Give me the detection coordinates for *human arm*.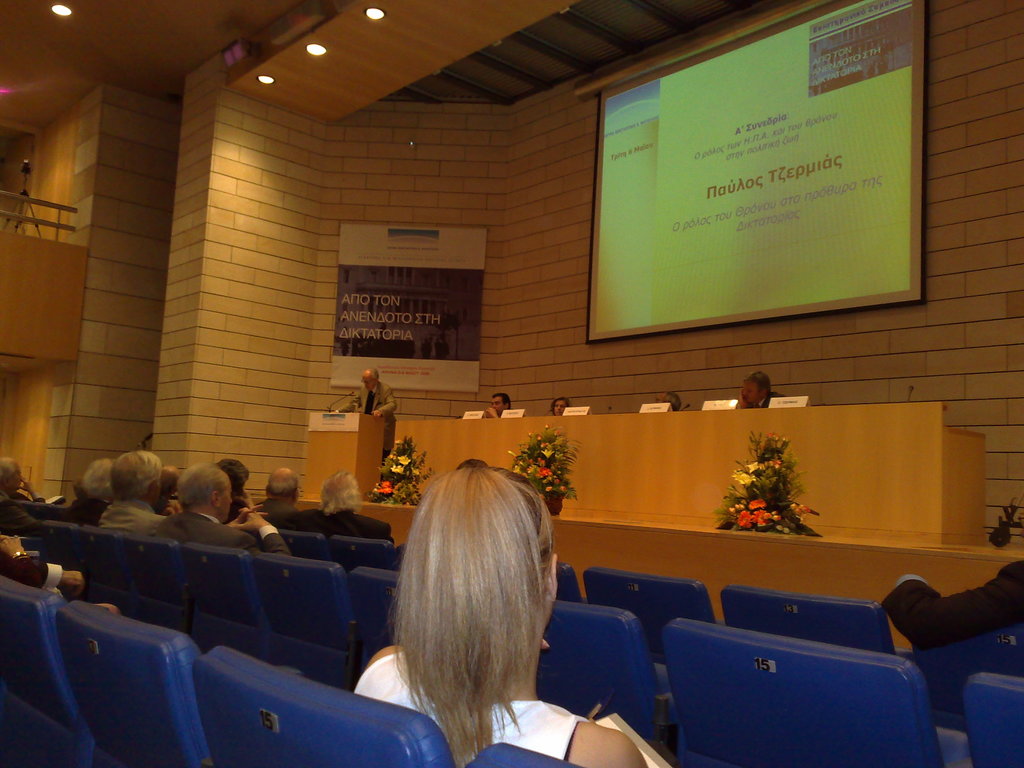
(563,716,649,767).
